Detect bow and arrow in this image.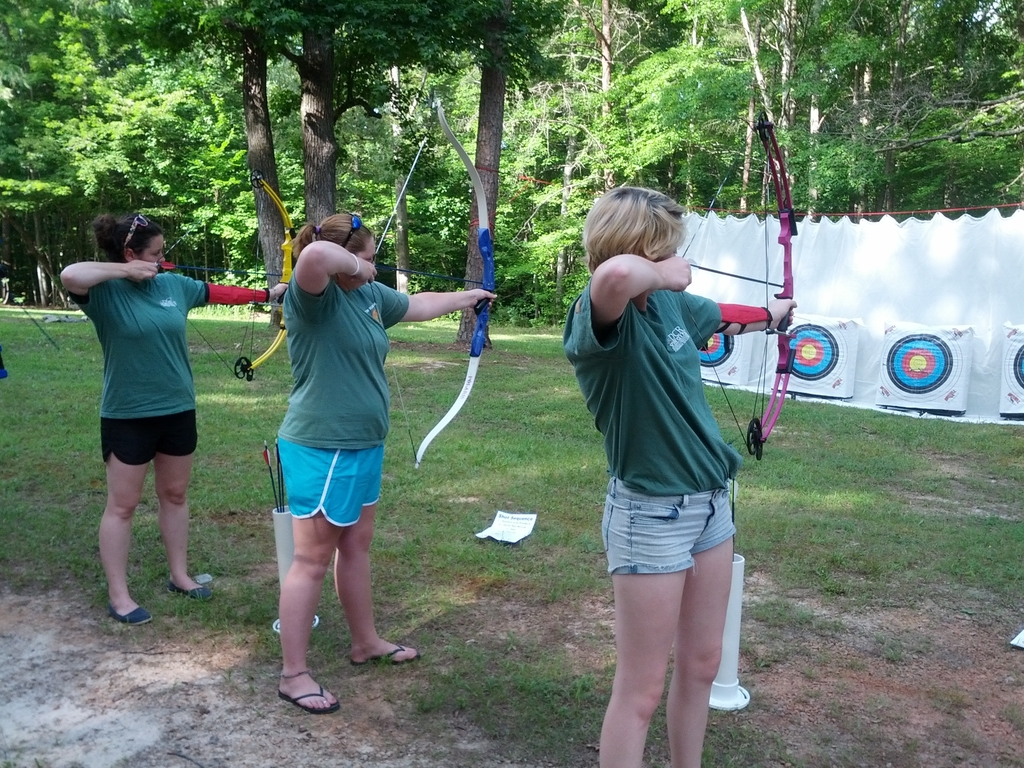
Detection: <box>265,440,290,516</box>.
